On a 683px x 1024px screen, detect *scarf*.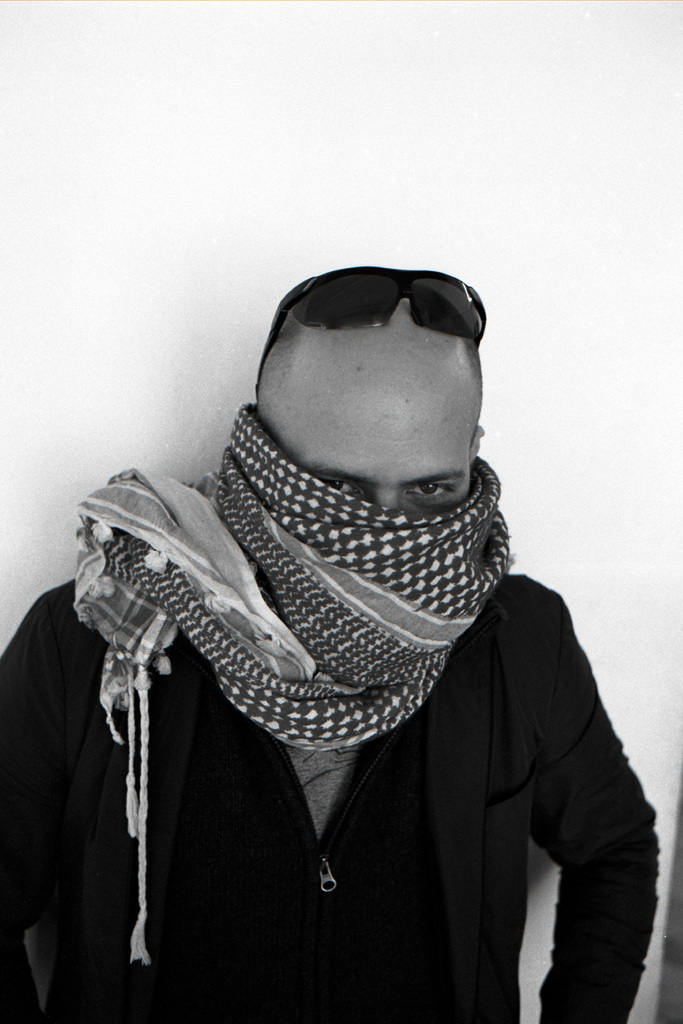
{"left": 68, "top": 402, "right": 517, "bottom": 968}.
